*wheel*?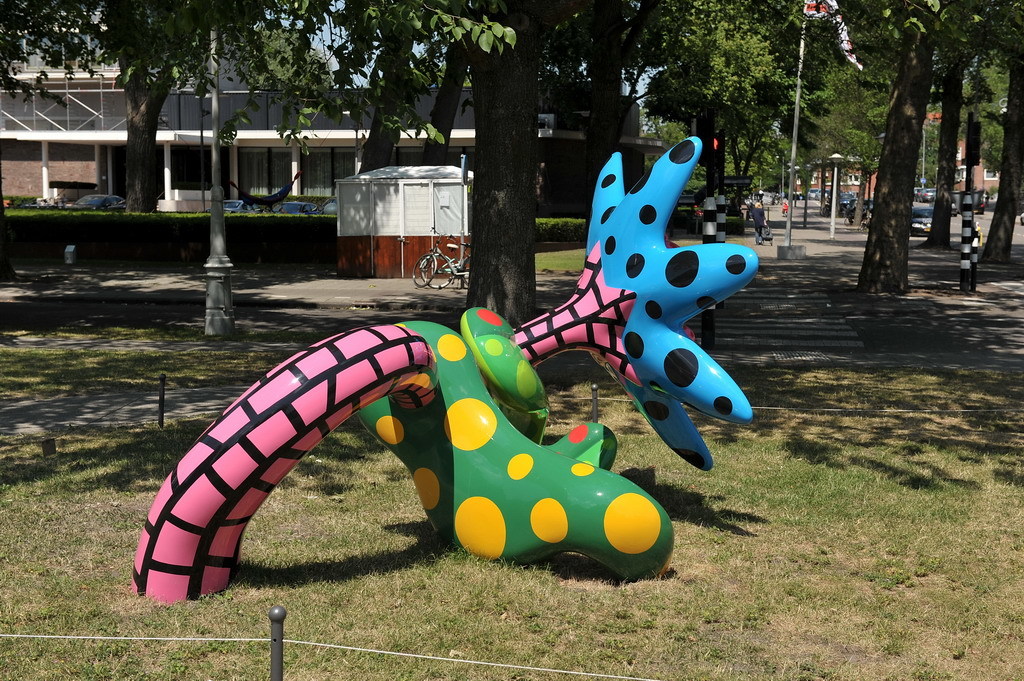
[421, 253, 452, 287]
